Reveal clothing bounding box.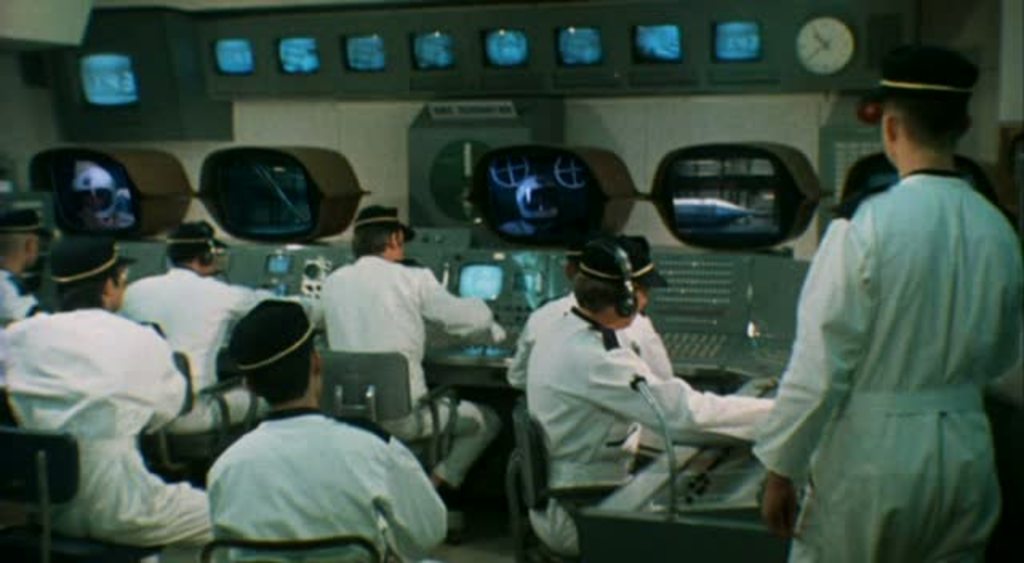
Revealed: bbox=(514, 286, 677, 382).
